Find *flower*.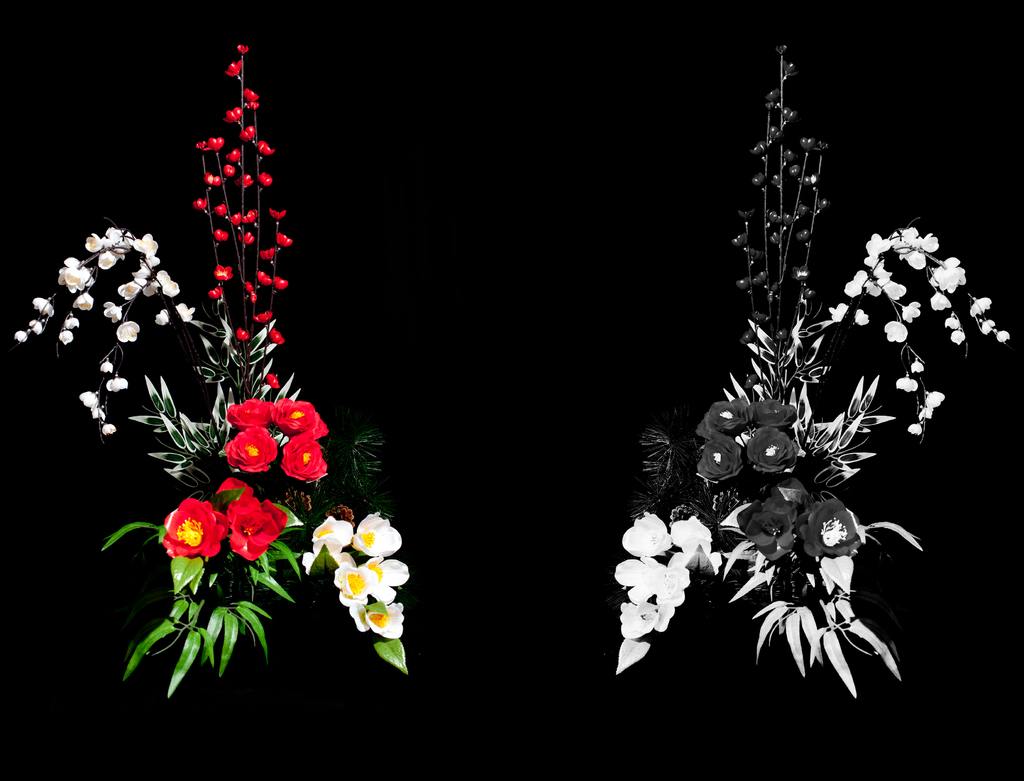
{"x1": 796, "y1": 495, "x2": 858, "y2": 558}.
